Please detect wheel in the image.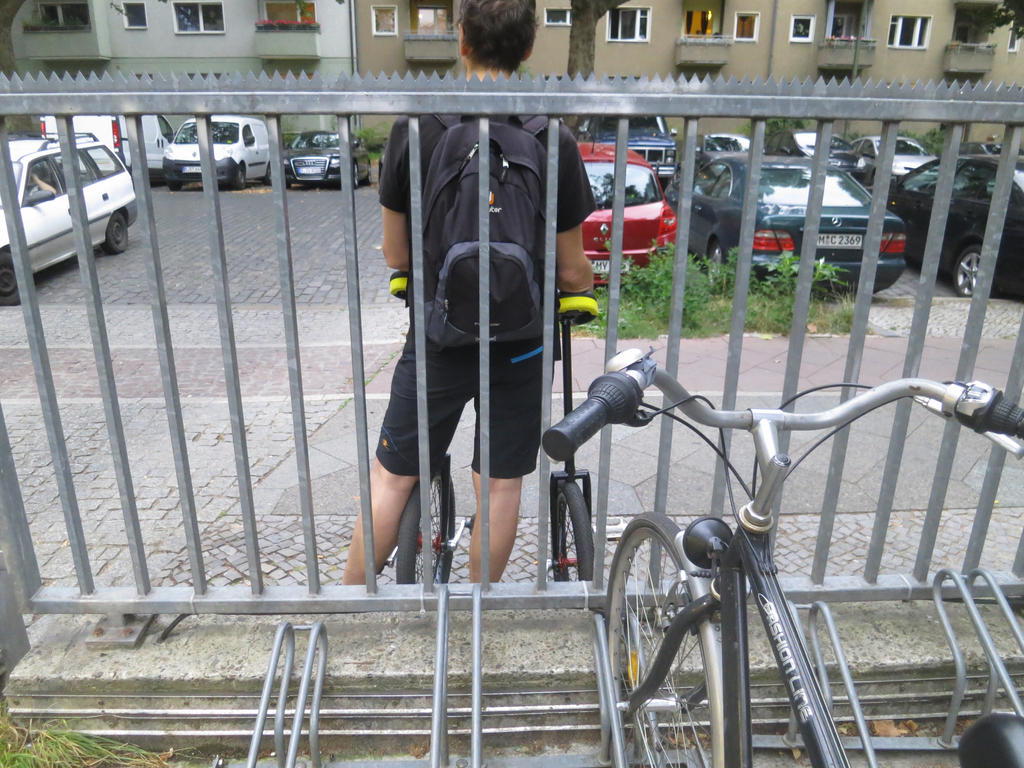
pyautogui.locateOnScreen(169, 182, 182, 191).
